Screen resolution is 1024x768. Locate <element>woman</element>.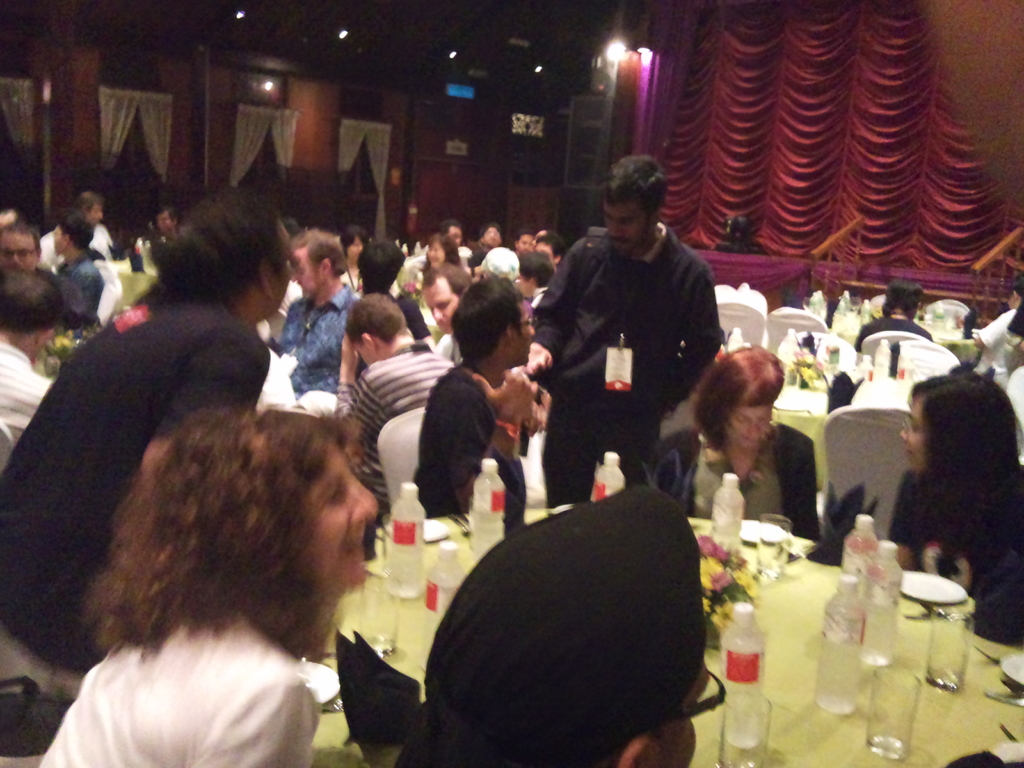
x1=670, y1=343, x2=831, y2=568.
